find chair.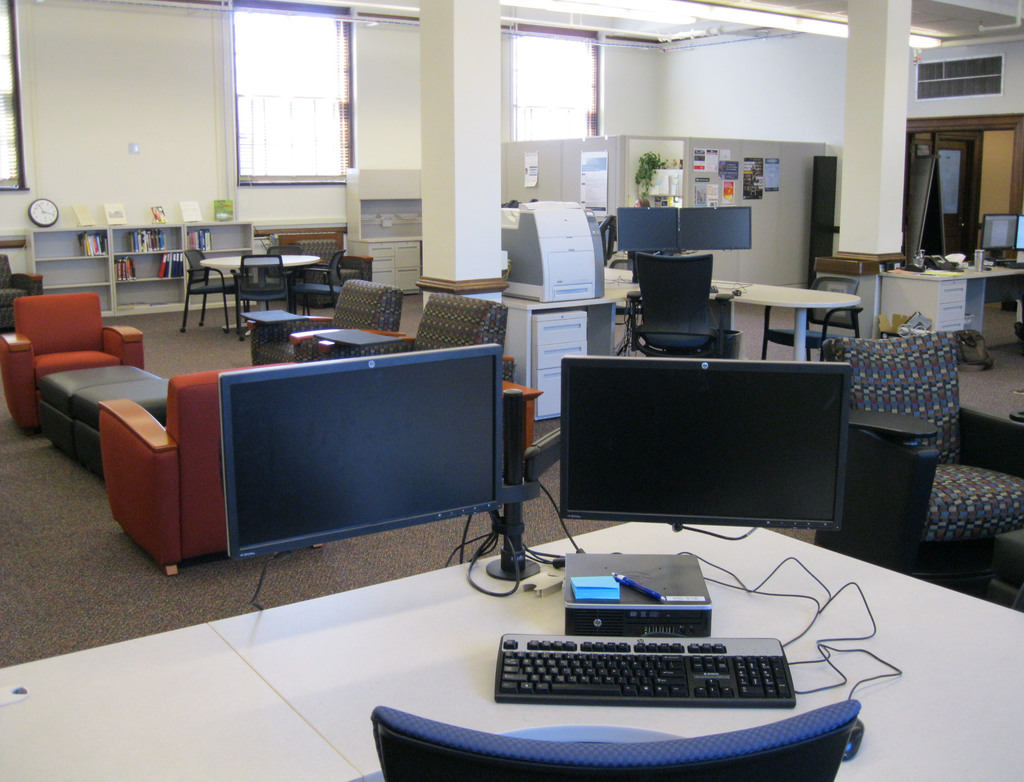
rect(0, 287, 150, 434).
